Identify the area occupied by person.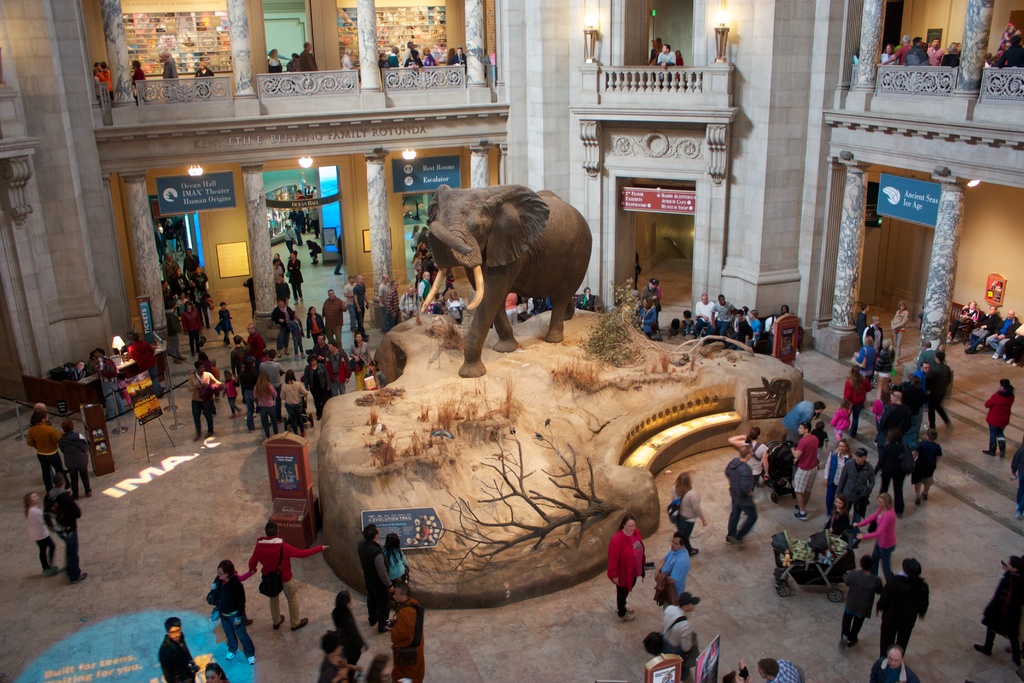
Area: {"left": 184, "top": 361, "right": 223, "bottom": 438}.
